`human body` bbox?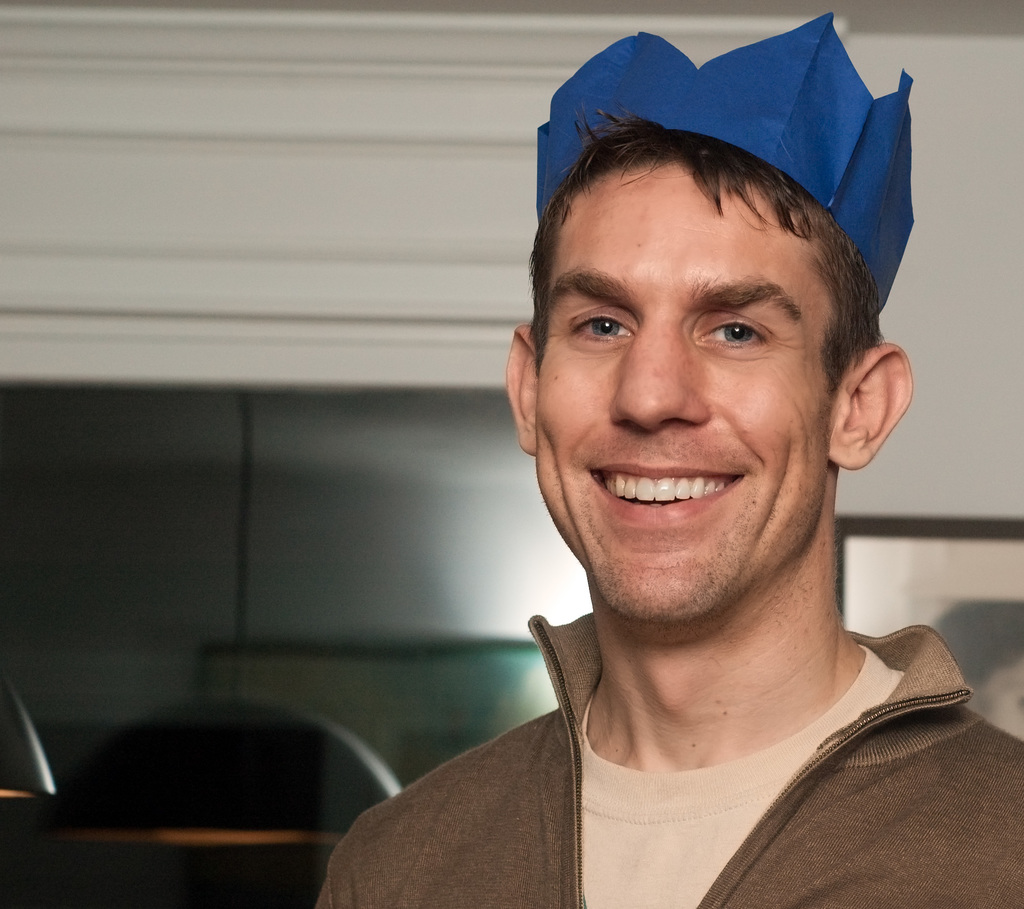
rect(310, 106, 1023, 908)
